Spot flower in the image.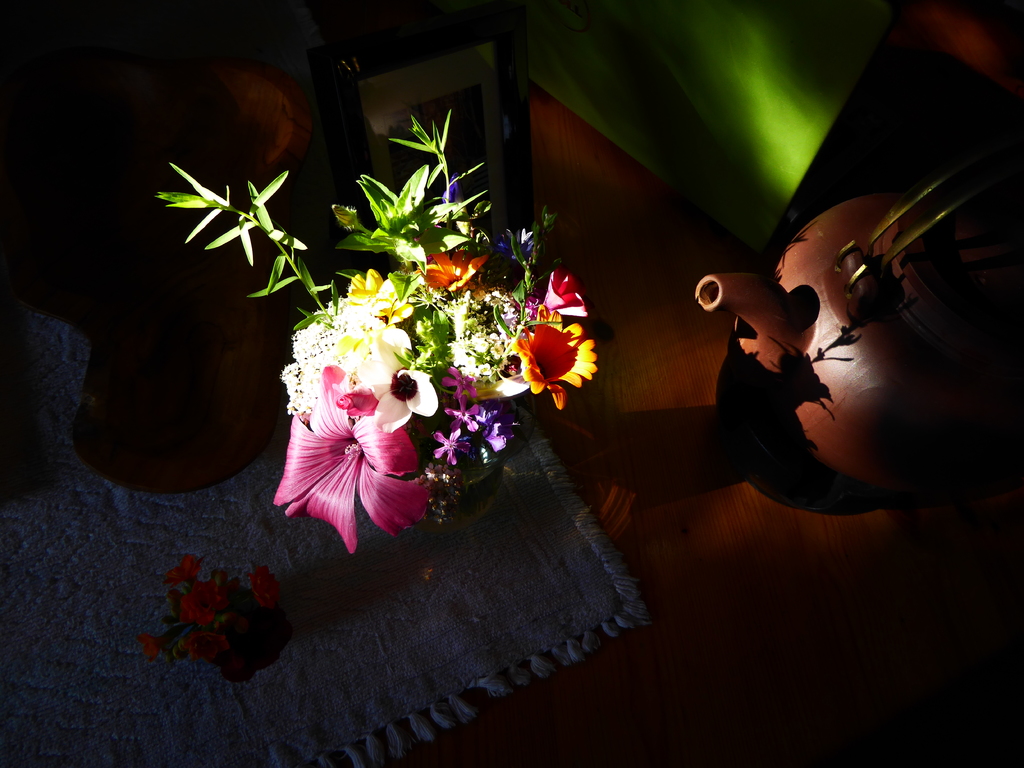
flower found at 422/253/488/290.
